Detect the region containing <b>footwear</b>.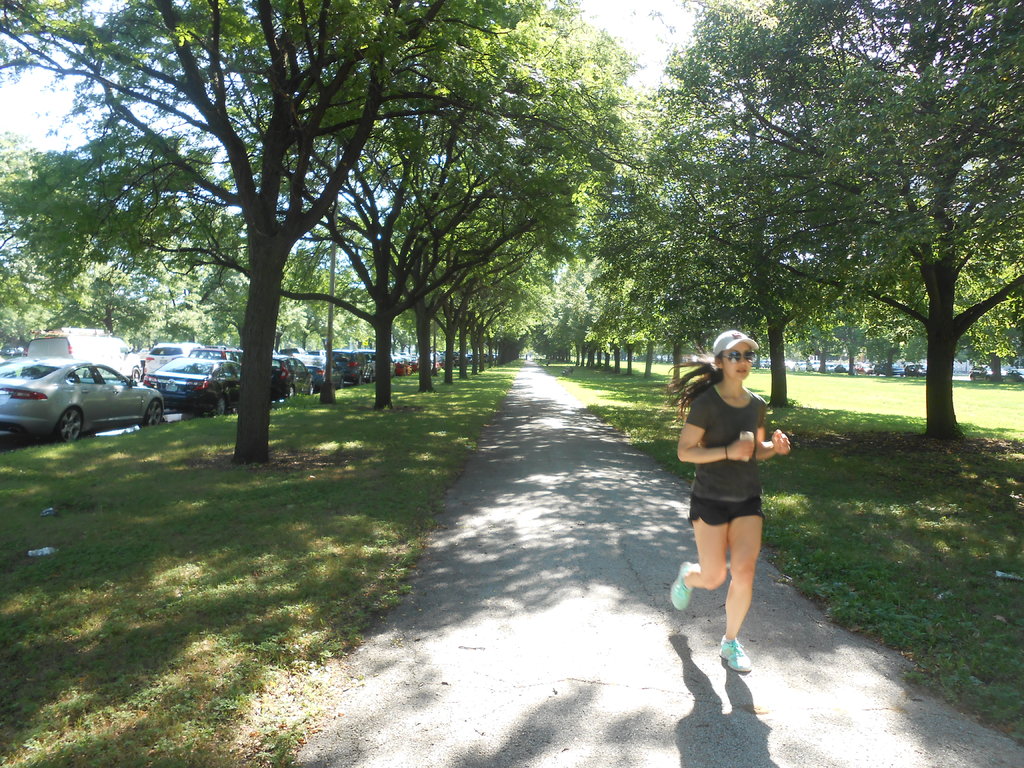
BBox(712, 636, 755, 672).
